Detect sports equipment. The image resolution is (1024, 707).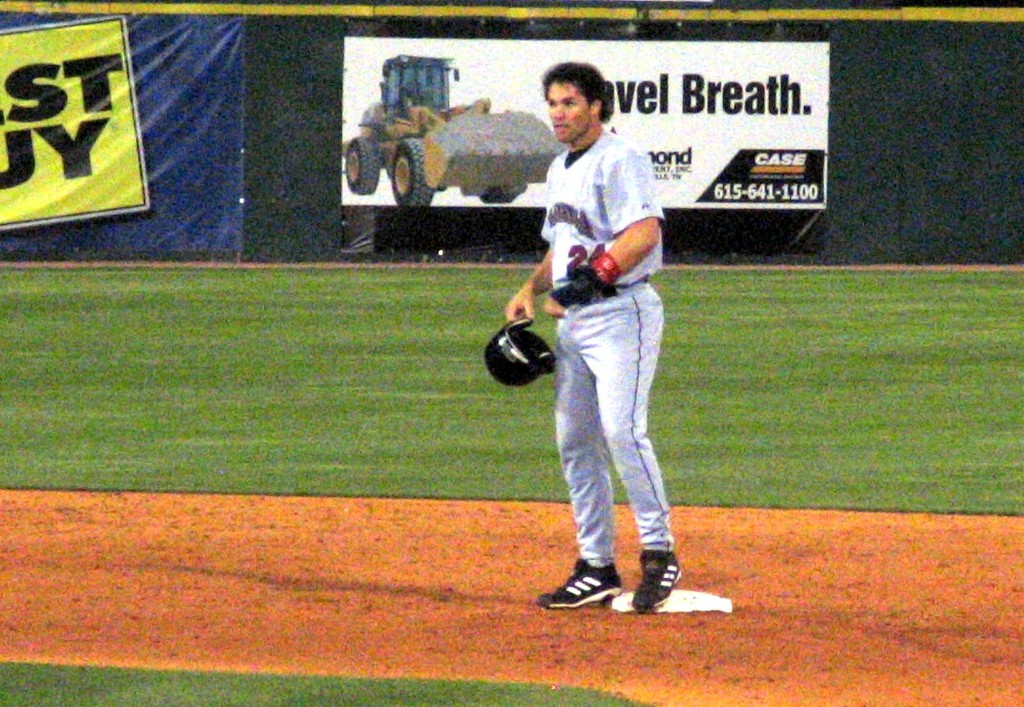
540, 560, 625, 611.
